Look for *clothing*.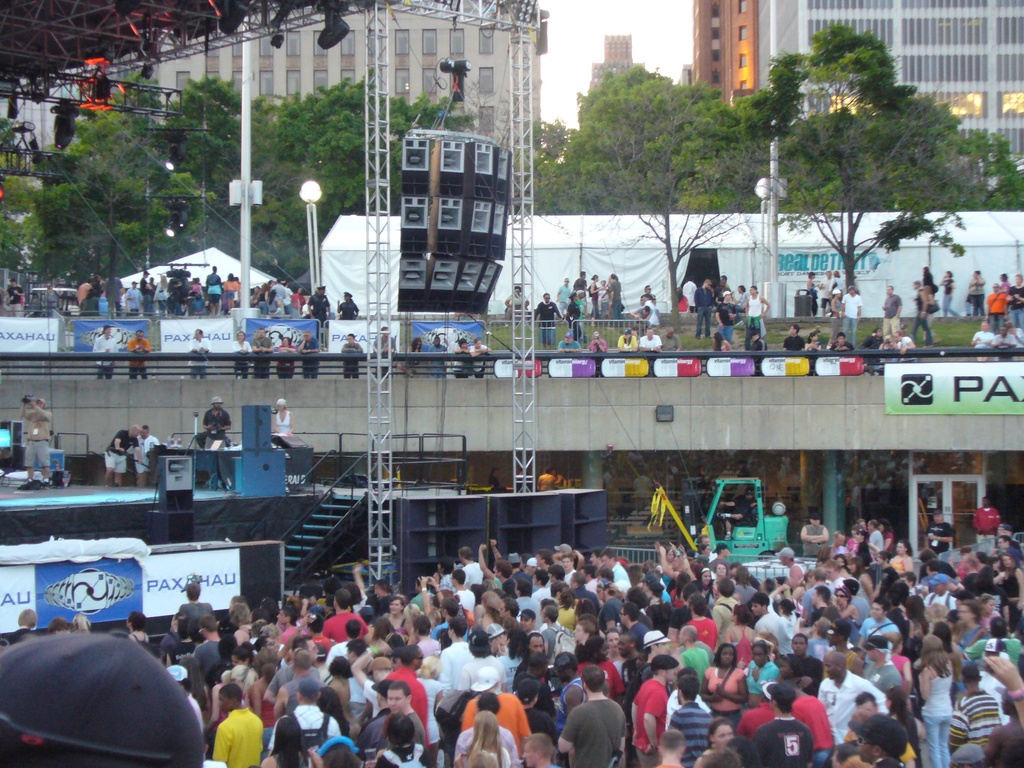
Found: l=615, t=561, r=628, b=584.
